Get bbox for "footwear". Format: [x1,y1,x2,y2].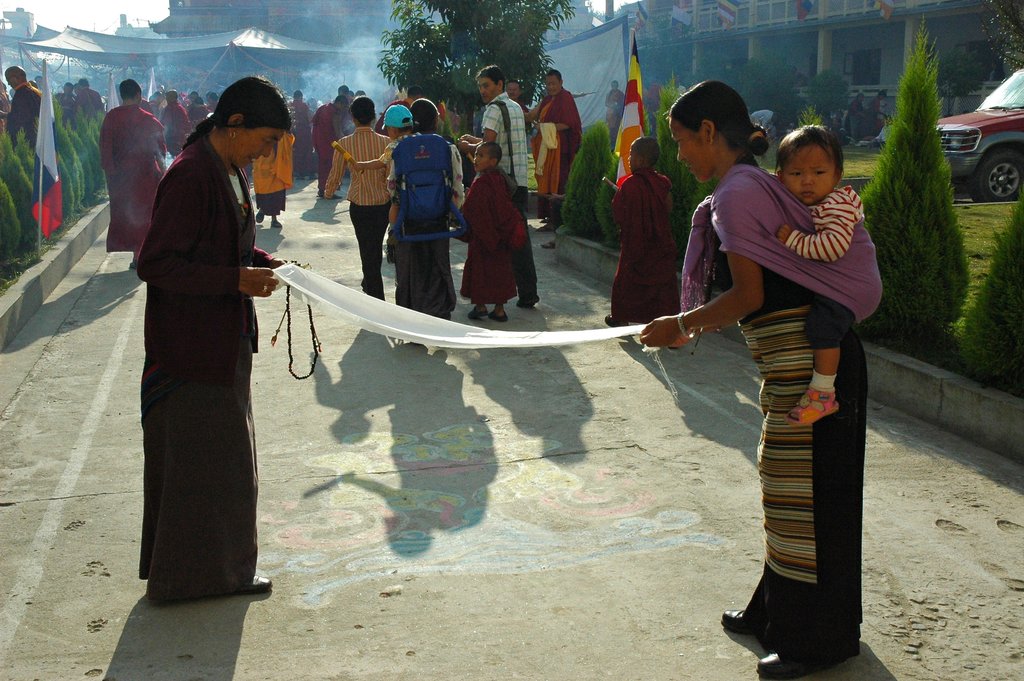
[231,573,272,595].
